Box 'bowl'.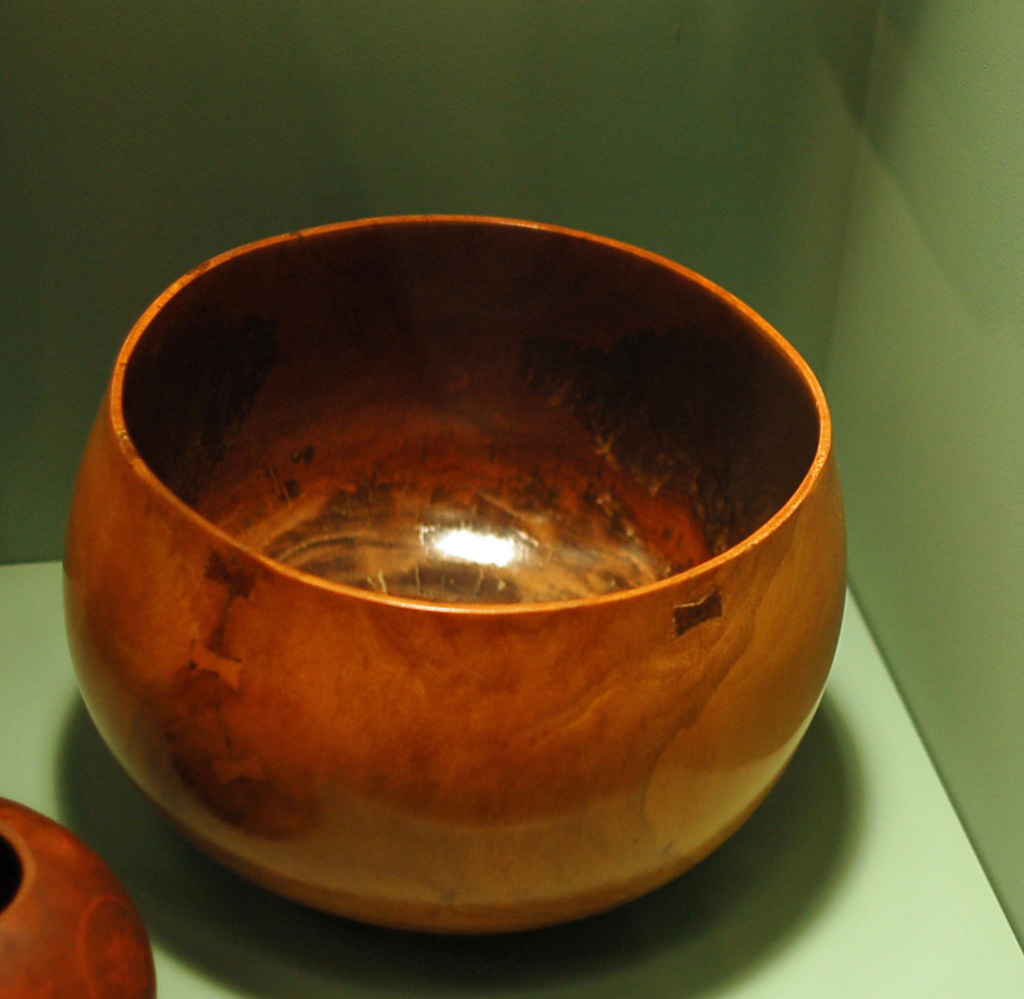
rect(55, 204, 856, 939).
